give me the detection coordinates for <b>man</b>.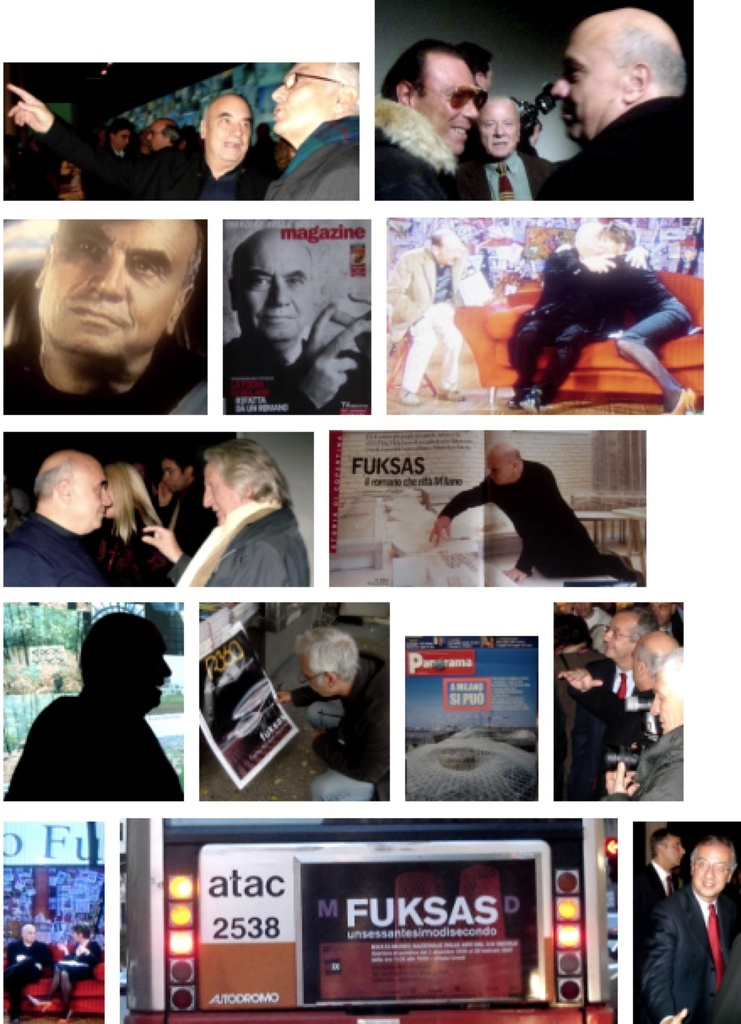
(0,218,197,418).
